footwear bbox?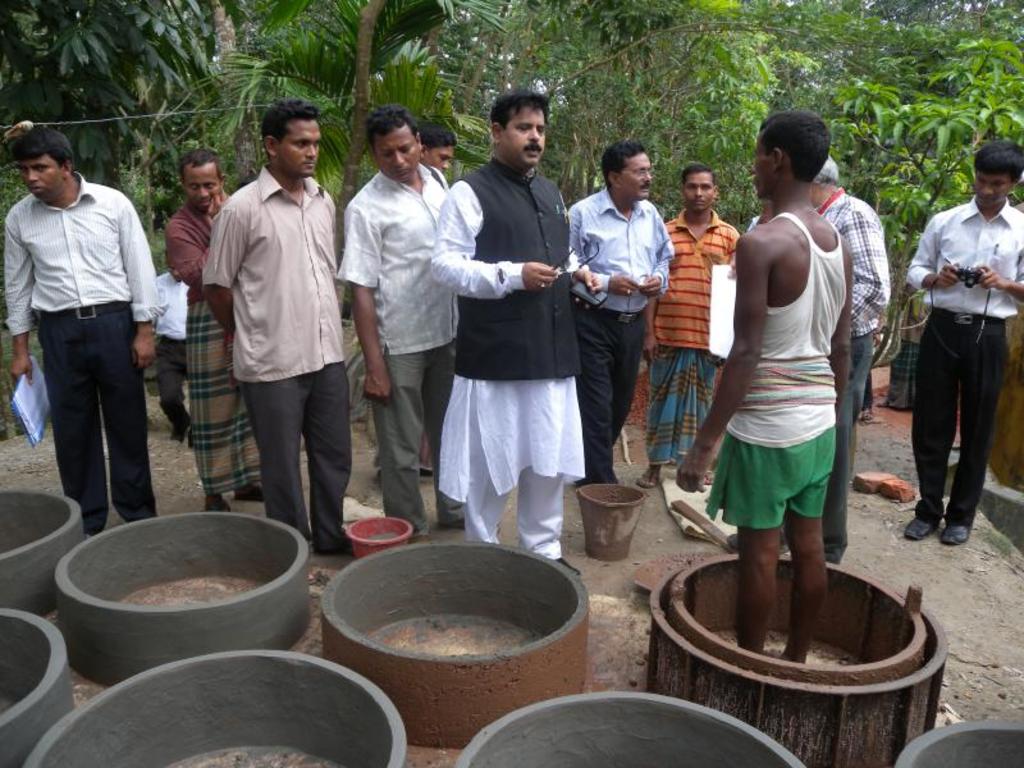
[left=727, top=529, right=799, bottom=554]
